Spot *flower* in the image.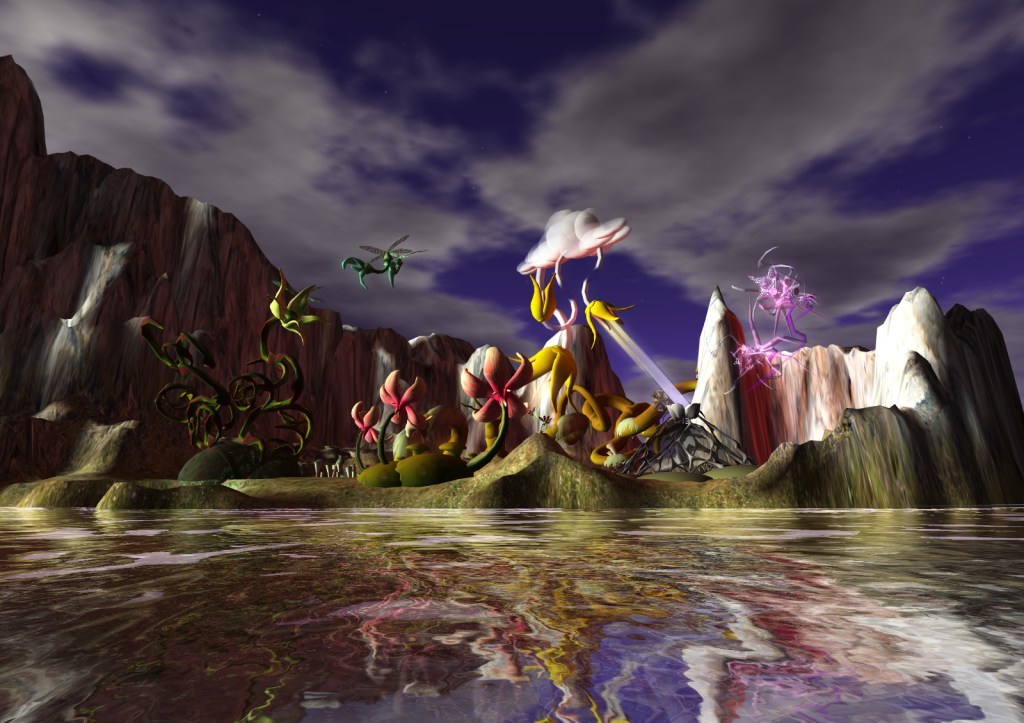
*flower* found at pyautogui.locateOnScreen(581, 296, 633, 347).
